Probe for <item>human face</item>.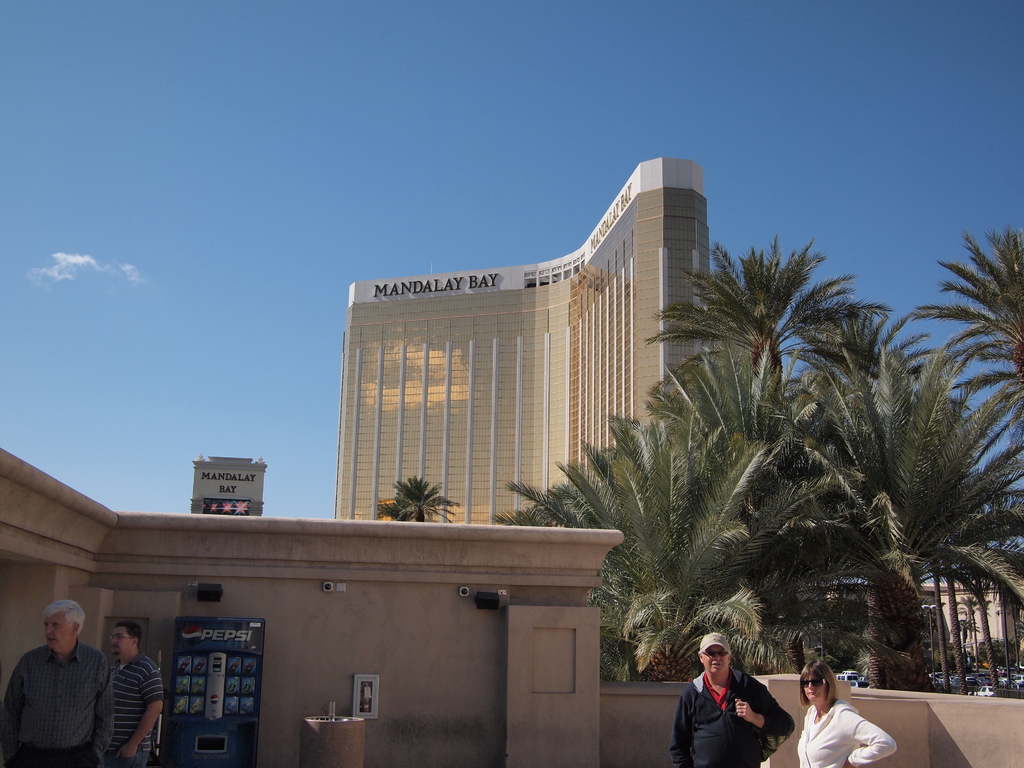
Probe result: x1=109 y1=625 x2=132 y2=653.
